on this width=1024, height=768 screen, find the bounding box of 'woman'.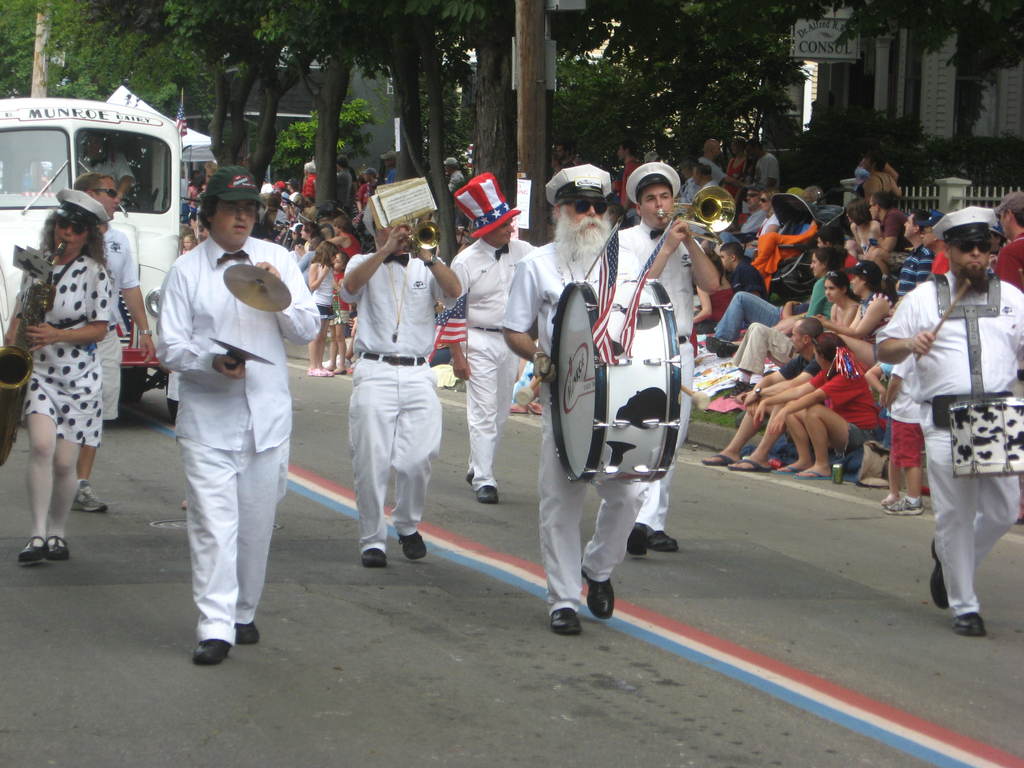
Bounding box: 3 166 132 558.
